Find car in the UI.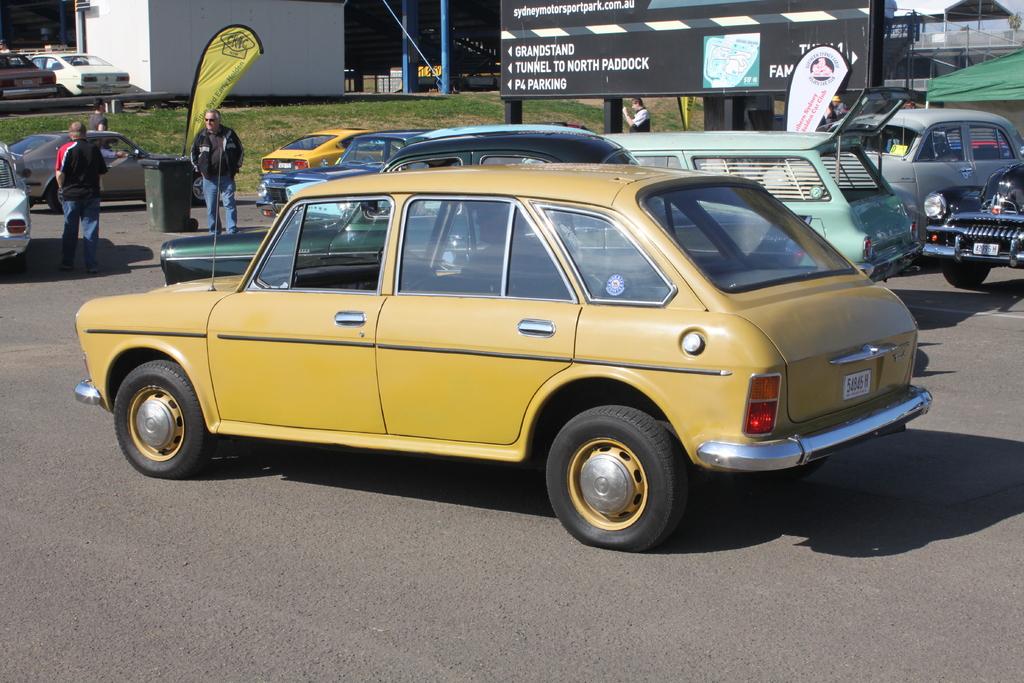
UI element at bbox(0, 53, 58, 113).
